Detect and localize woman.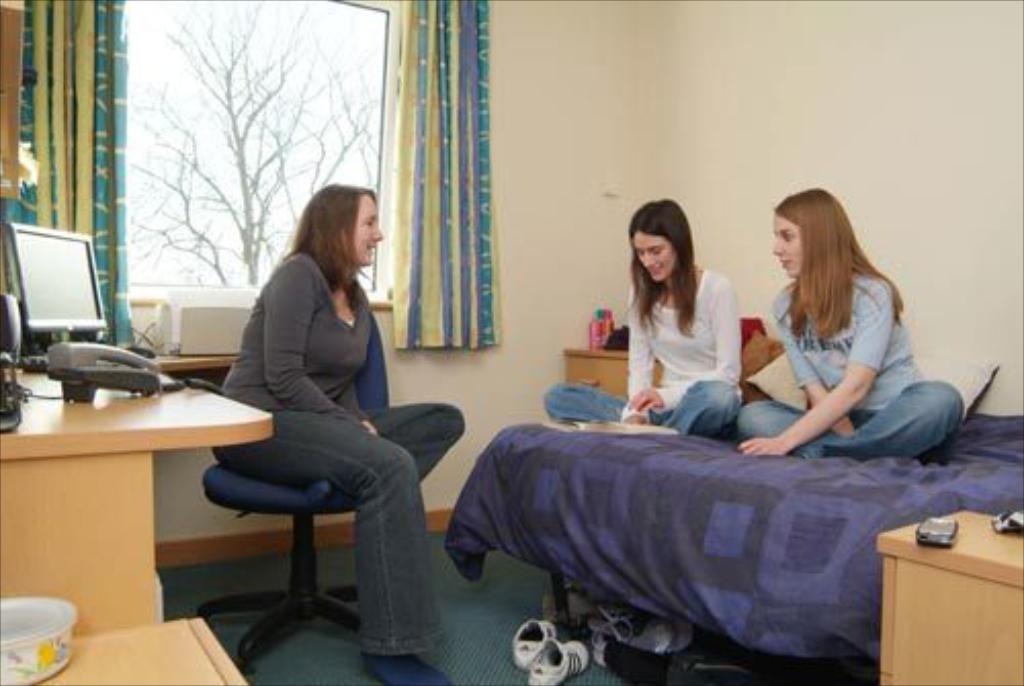
Localized at x1=547, y1=197, x2=748, y2=436.
